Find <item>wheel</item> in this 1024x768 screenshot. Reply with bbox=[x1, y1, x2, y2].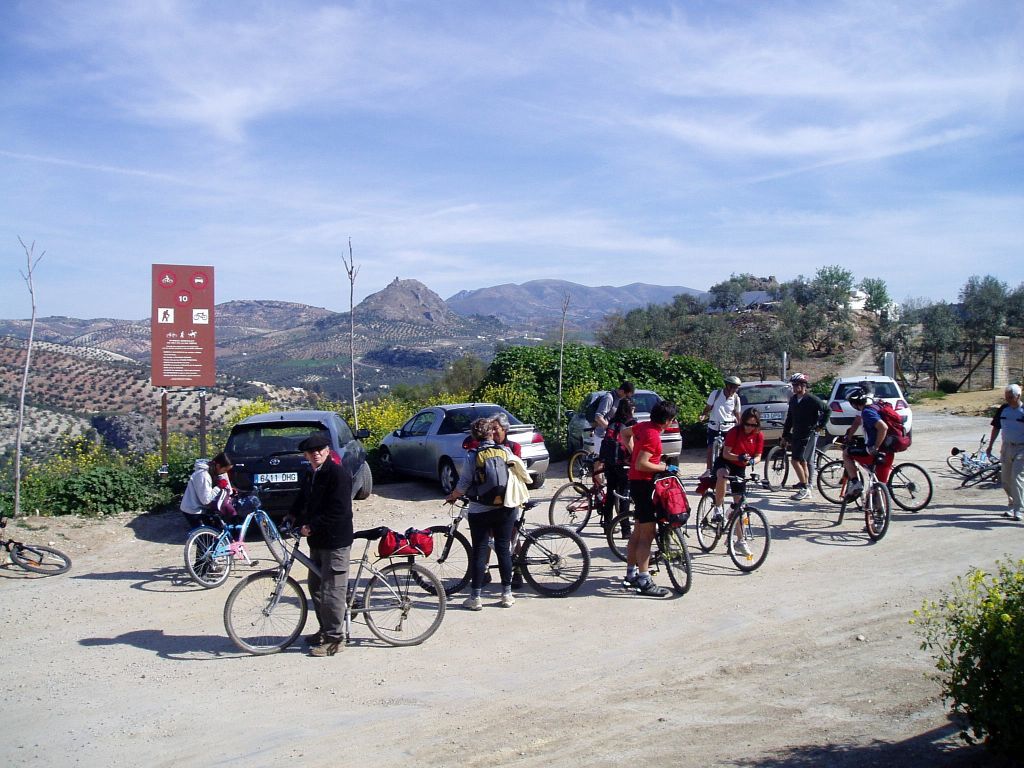
bbox=[727, 507, 770, 572].
